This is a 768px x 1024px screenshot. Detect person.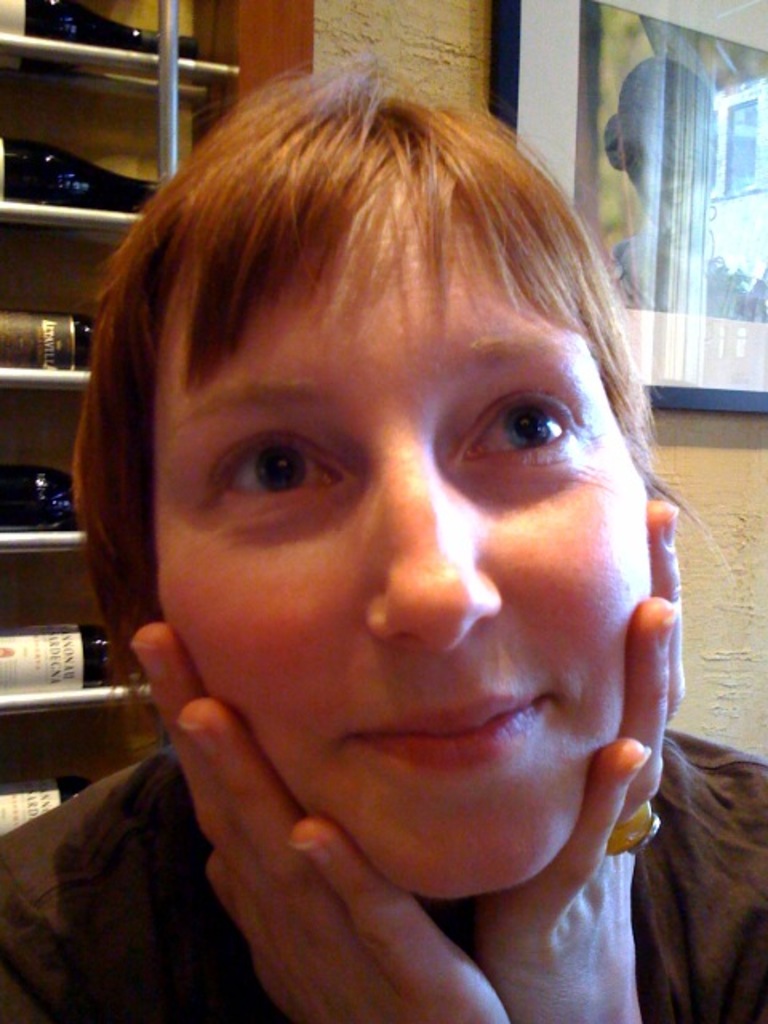
[x1=0, y1=45, x2=766, y2=1022].
